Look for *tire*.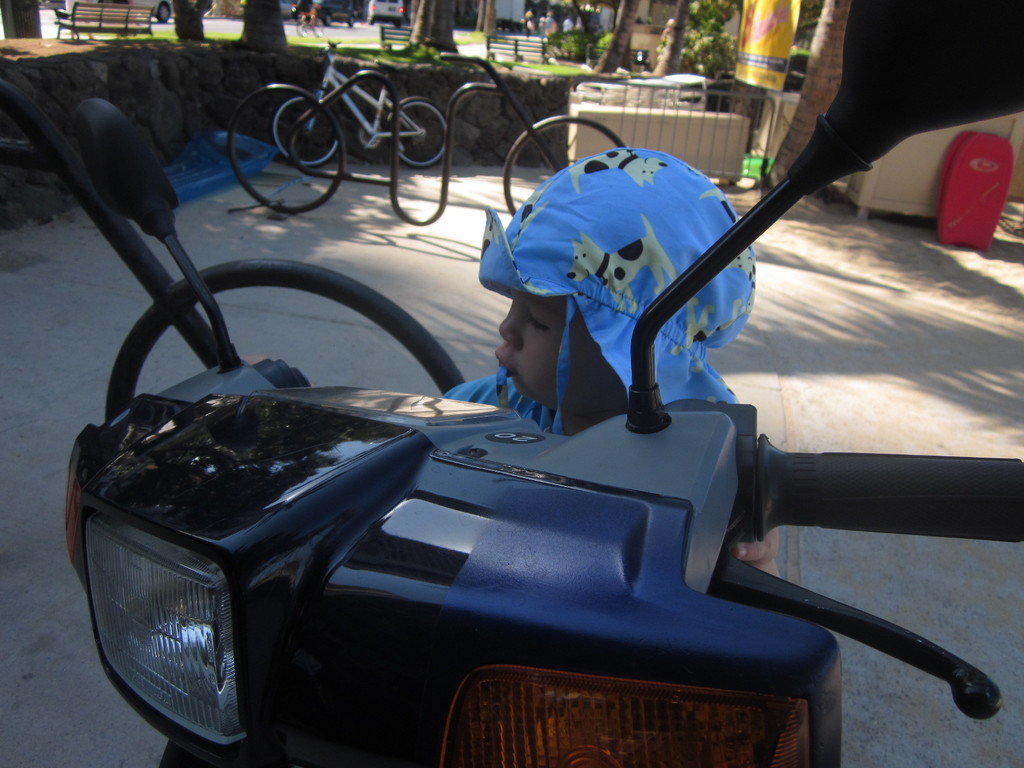
Found: x1=290, y1=22, x2=308, y2=40.
